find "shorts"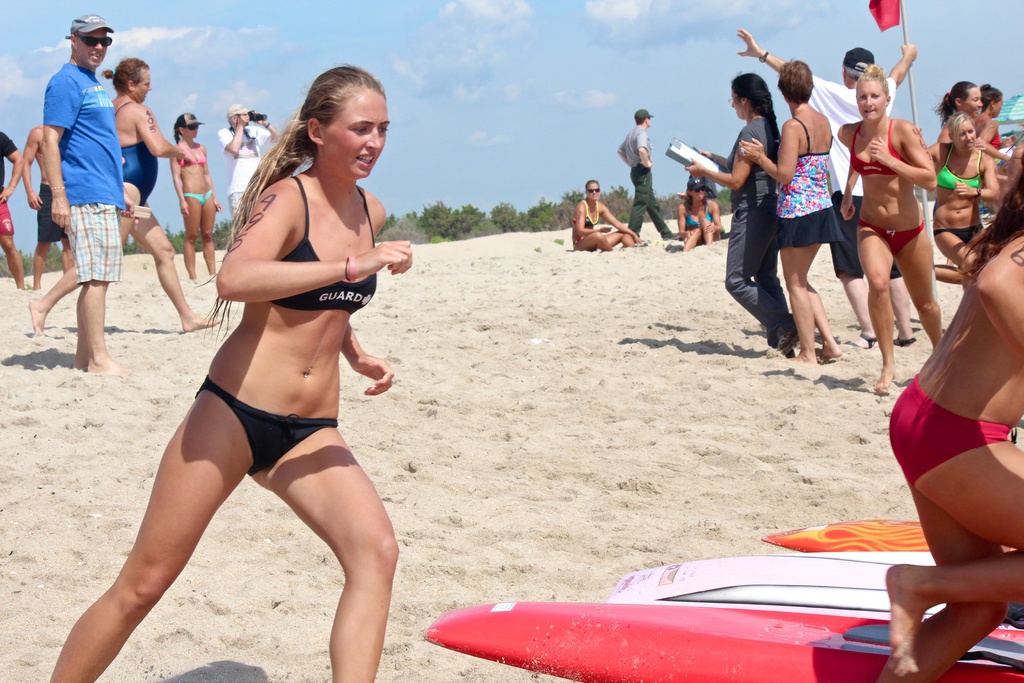
x1=0, y1=197, x2=10, y2=236
